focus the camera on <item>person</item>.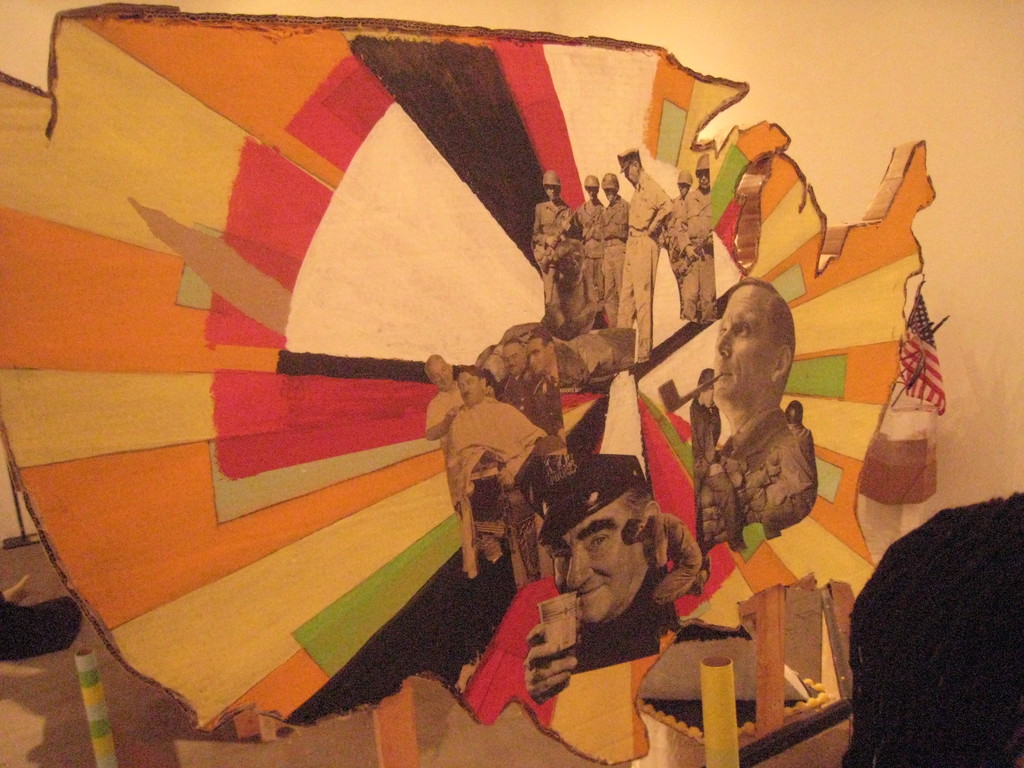
Focus region: bbox=[447, 365, 571, 576].
